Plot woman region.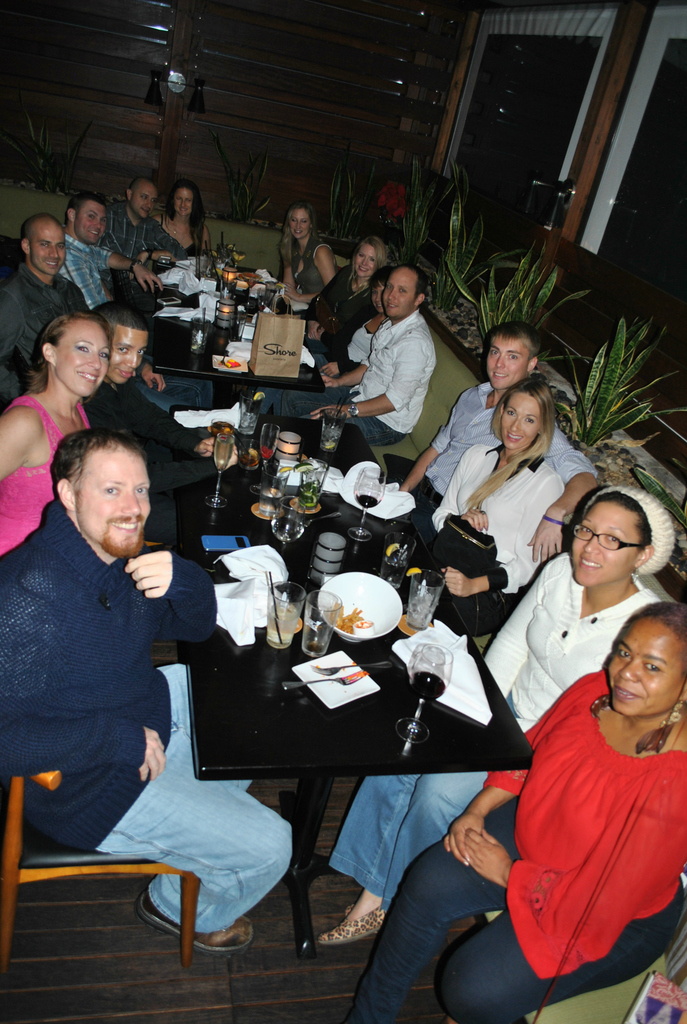
Plotted at 428,375,562,636.
